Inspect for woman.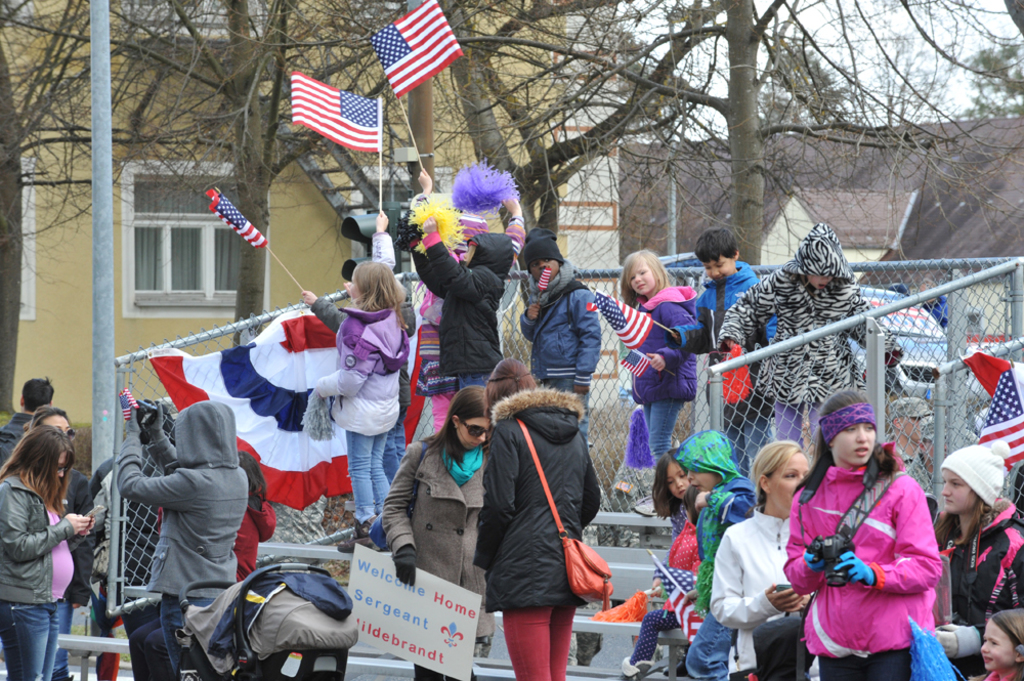
Inspection: <region>382, 383, 502, 680</region>.
